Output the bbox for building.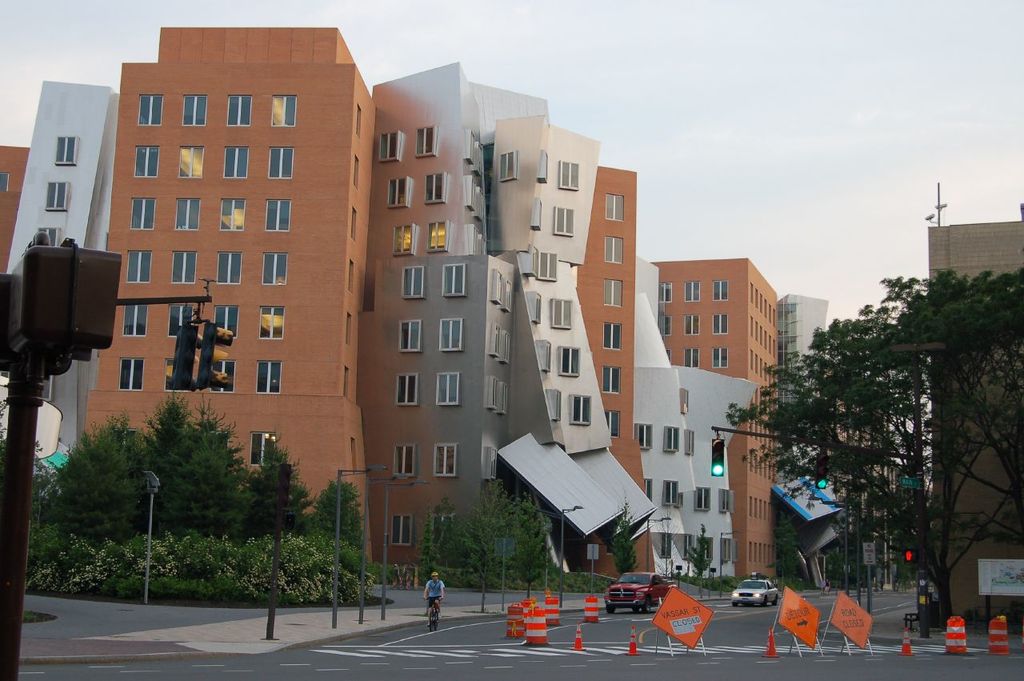
bbox=[930, 218, 1023, 623].
